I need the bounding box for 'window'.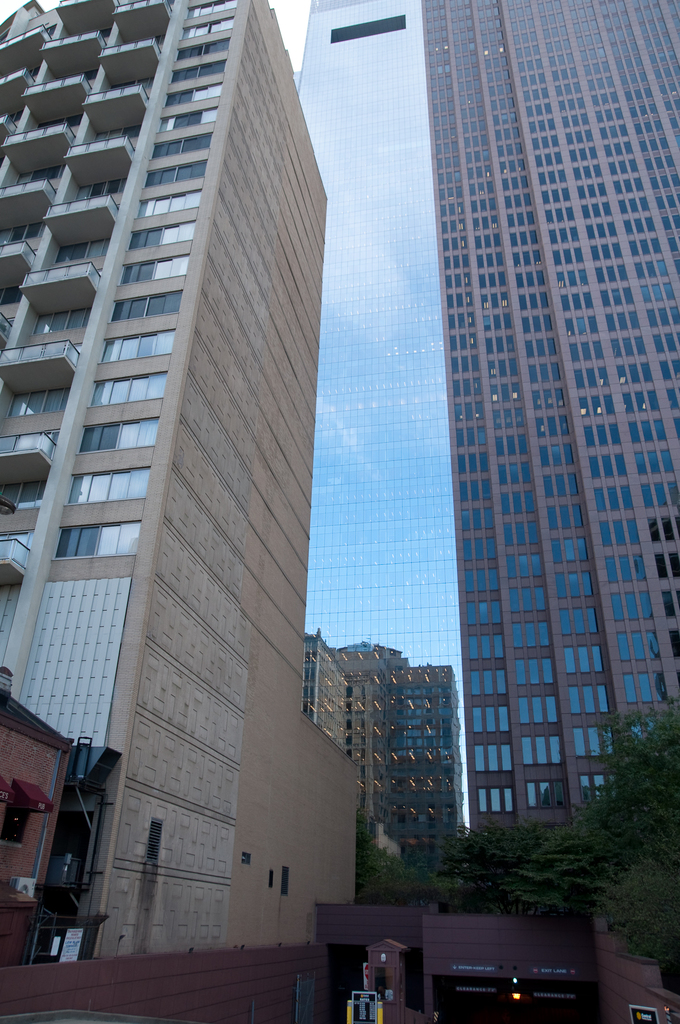
Here it is: locate(53, 522, 142, 558).
